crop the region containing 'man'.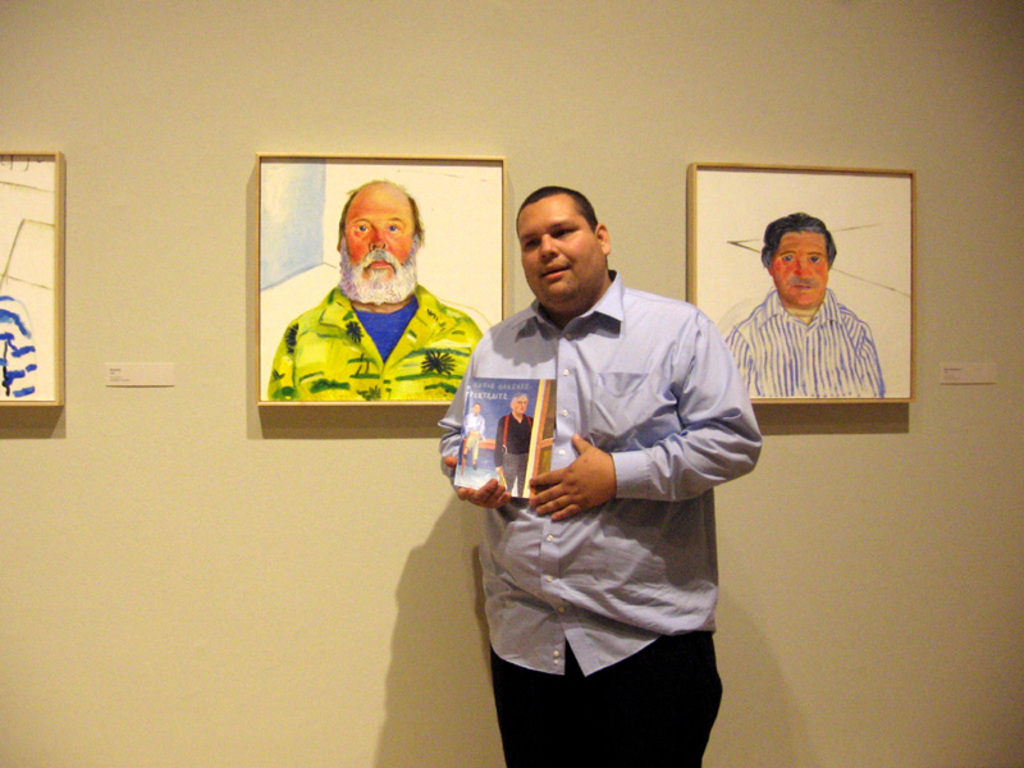
Crop region: [x1=447, y1=178, x2=758, y2=730].
